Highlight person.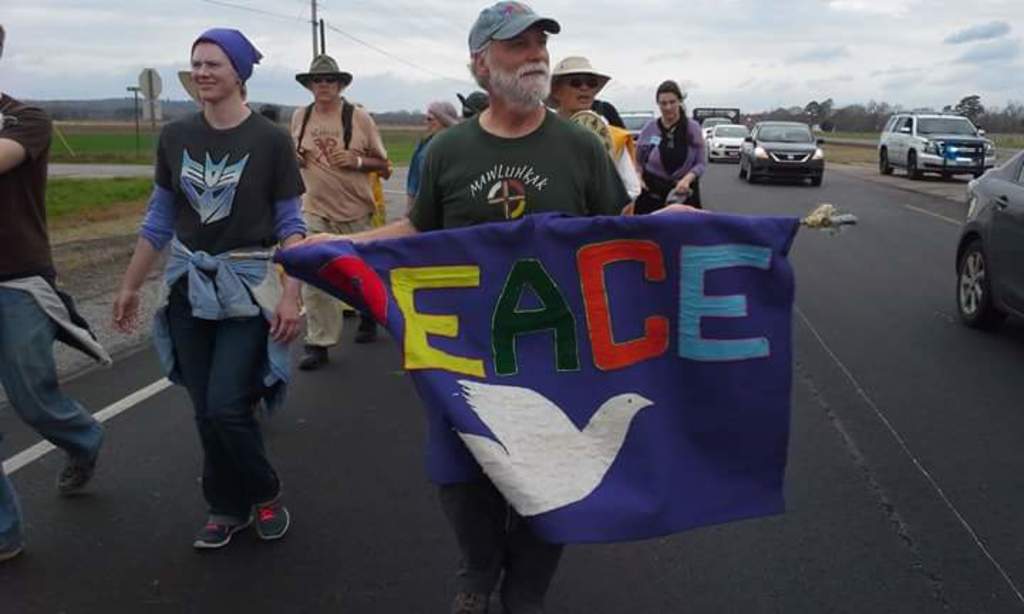
Highlighted region: {"x1": 624, "y1": 81, "x2": 713, "y2": 216}.
